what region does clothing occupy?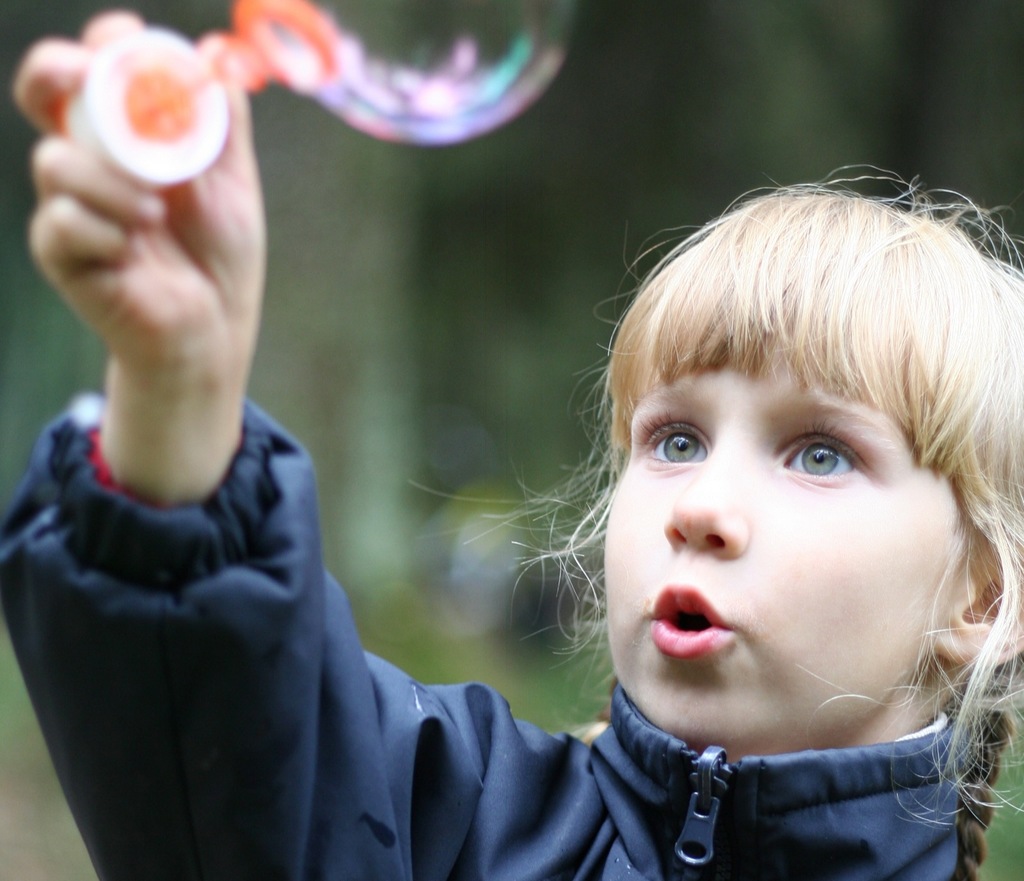
<bbox>0, 395, 956, 880</bbox>.
